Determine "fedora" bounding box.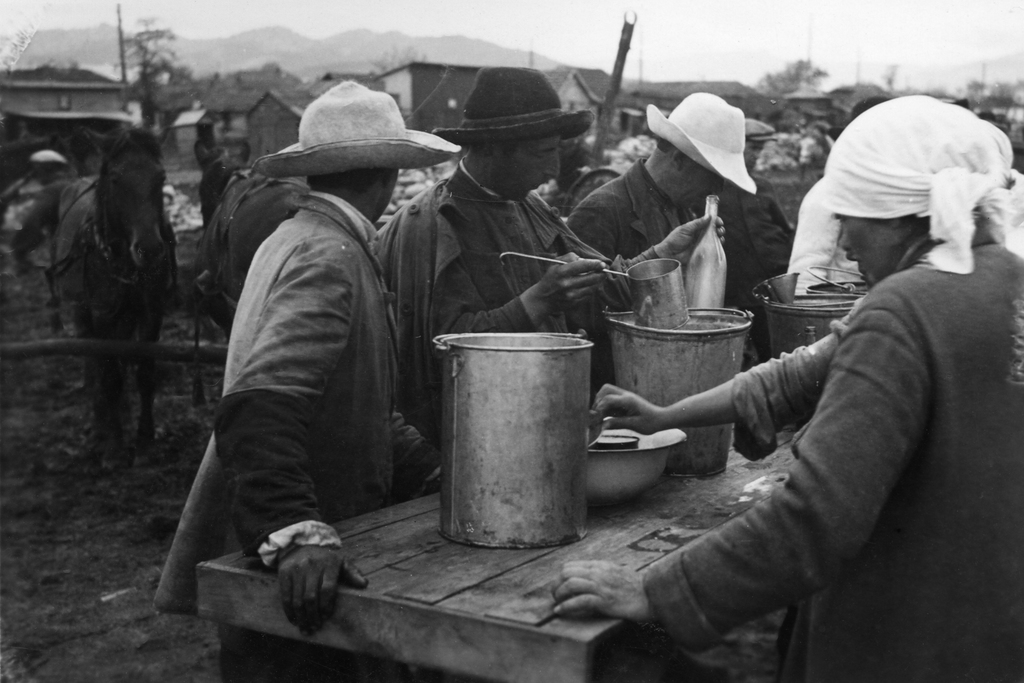
Determined: locate(250, 81, 462, 176).
